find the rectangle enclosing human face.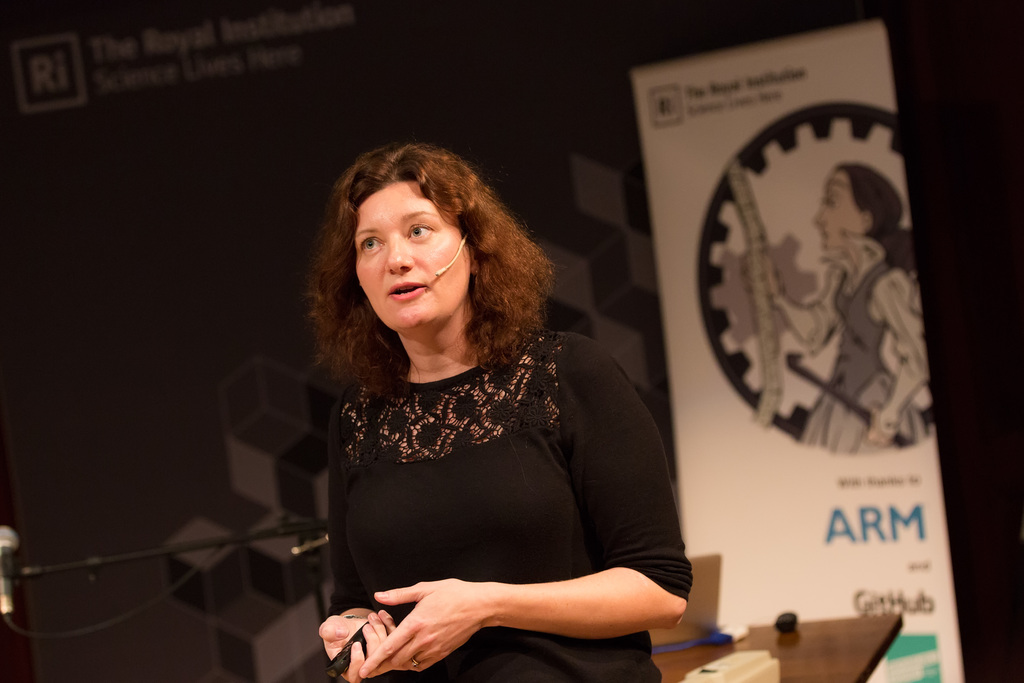
detection(353, 182, 468, 333).
